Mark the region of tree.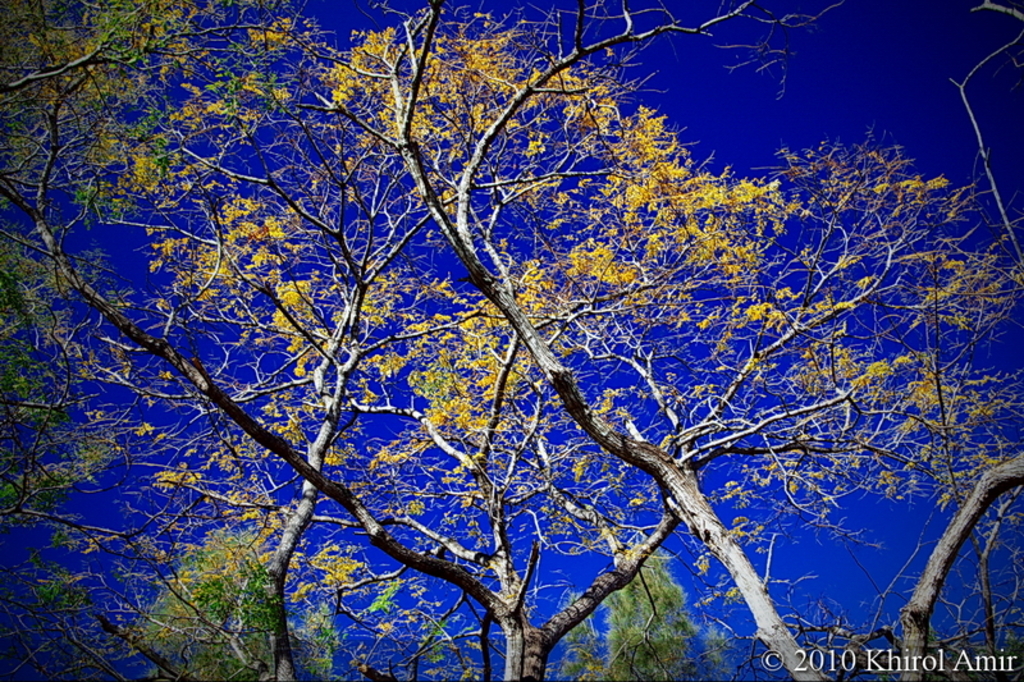
Region: <bbox>127, 527, 312, 681</bbox>.
